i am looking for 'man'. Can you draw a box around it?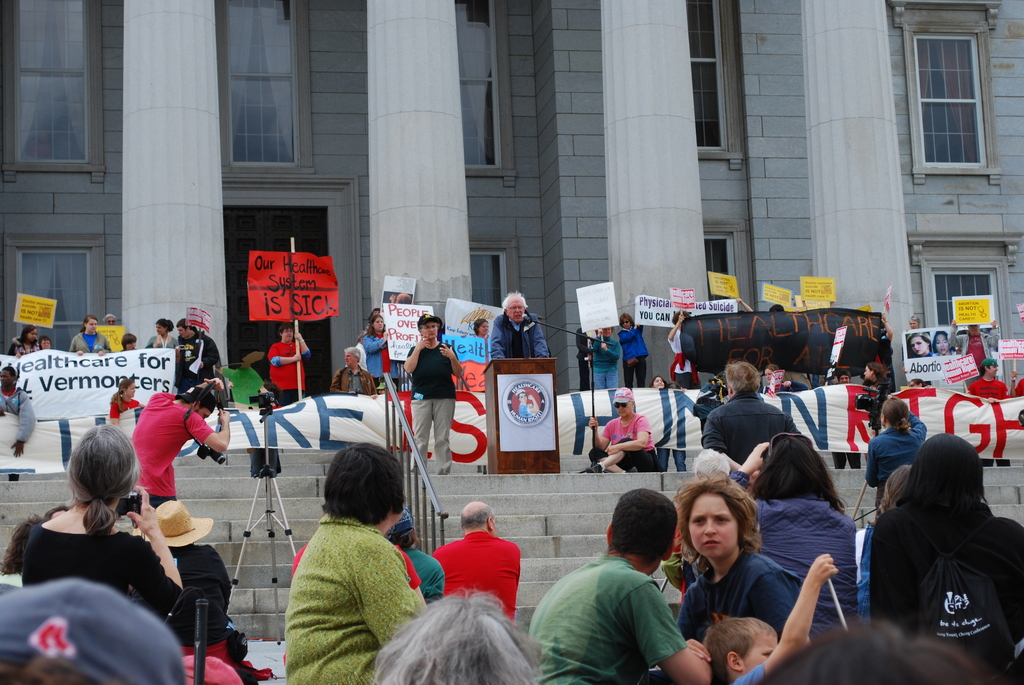
Sure, the bounding box is <region>330, 345, 376, 399</region>.
